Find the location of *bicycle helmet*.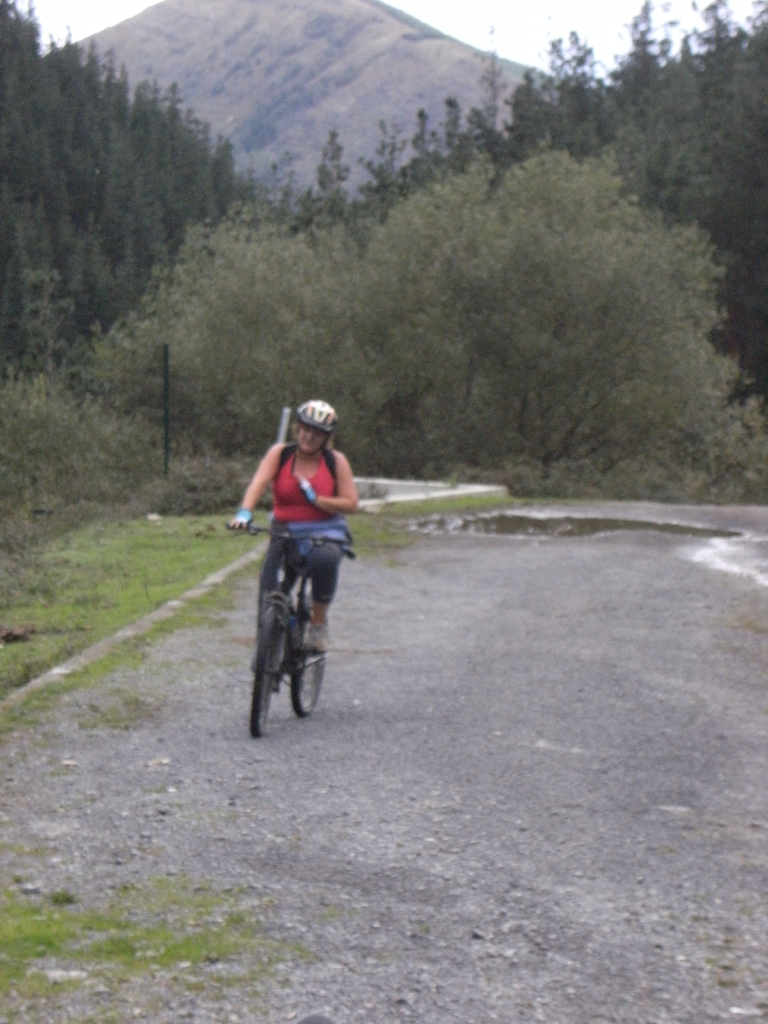
Location: bbox=(292, 403, 336, 431).
